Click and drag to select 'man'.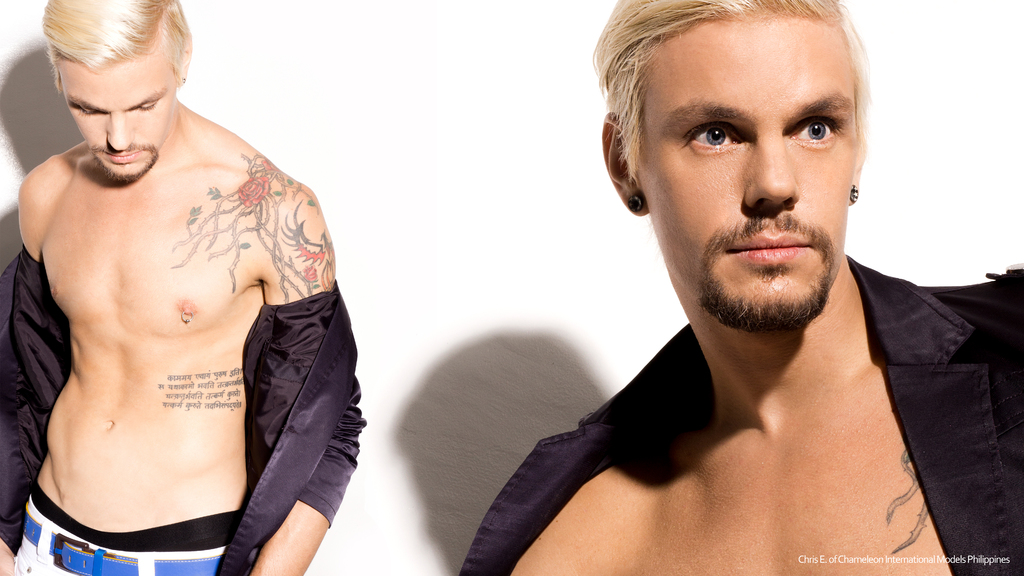
Selection: 0 0 360 575.
